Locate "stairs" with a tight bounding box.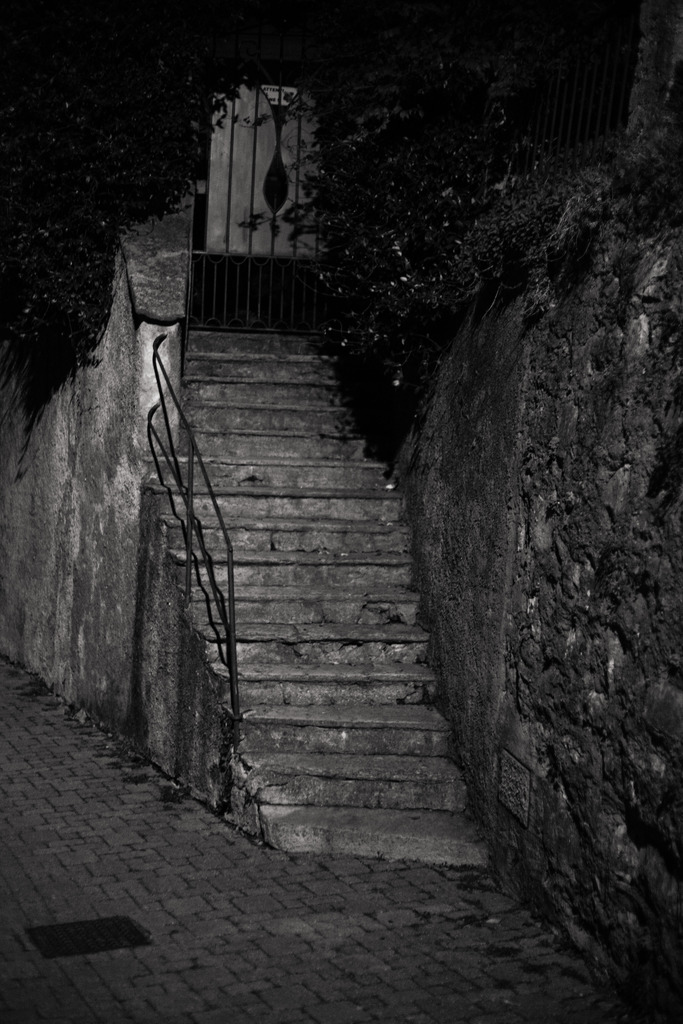
rect(143, 332, 493, 872).
